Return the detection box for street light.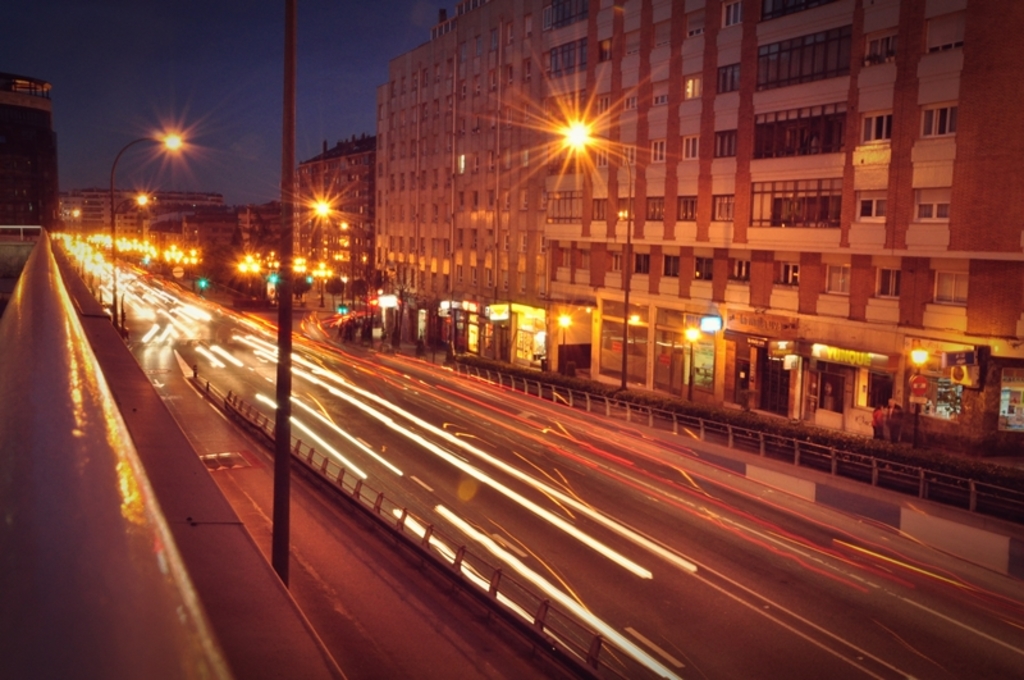
[x1=558, y1=119, x2=636, y2=392].
